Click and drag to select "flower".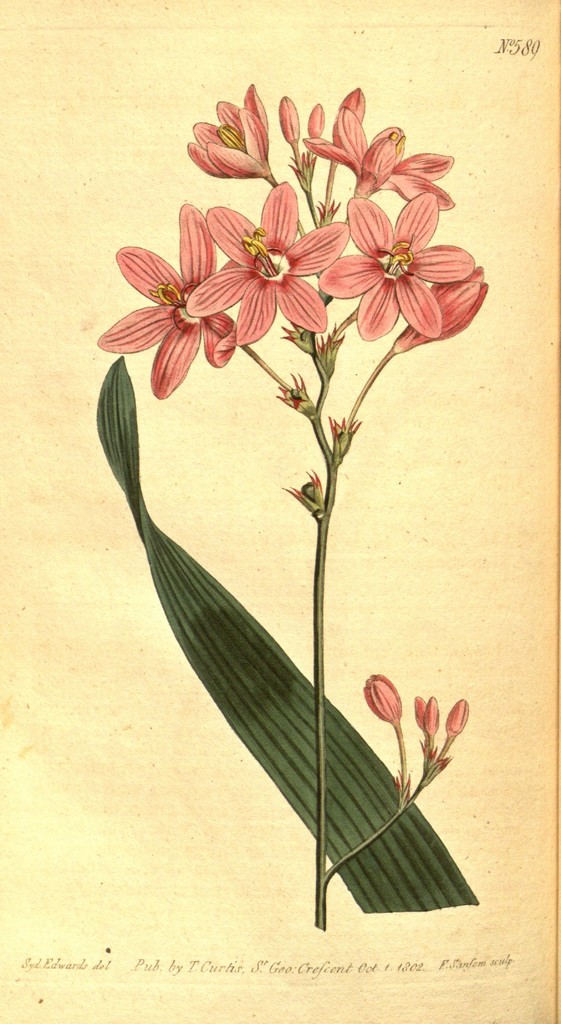
Selection: 101,186,352,385.
